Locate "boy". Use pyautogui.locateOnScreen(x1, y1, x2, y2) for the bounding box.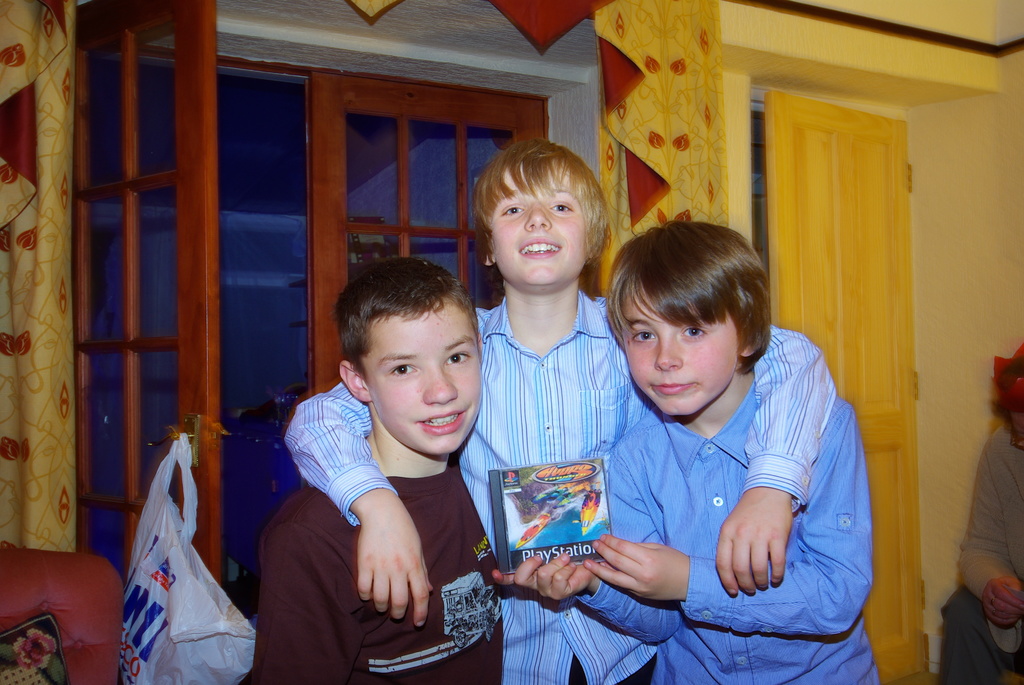
pyautogui.locateOnScreen(284, 139, 836, 684).
